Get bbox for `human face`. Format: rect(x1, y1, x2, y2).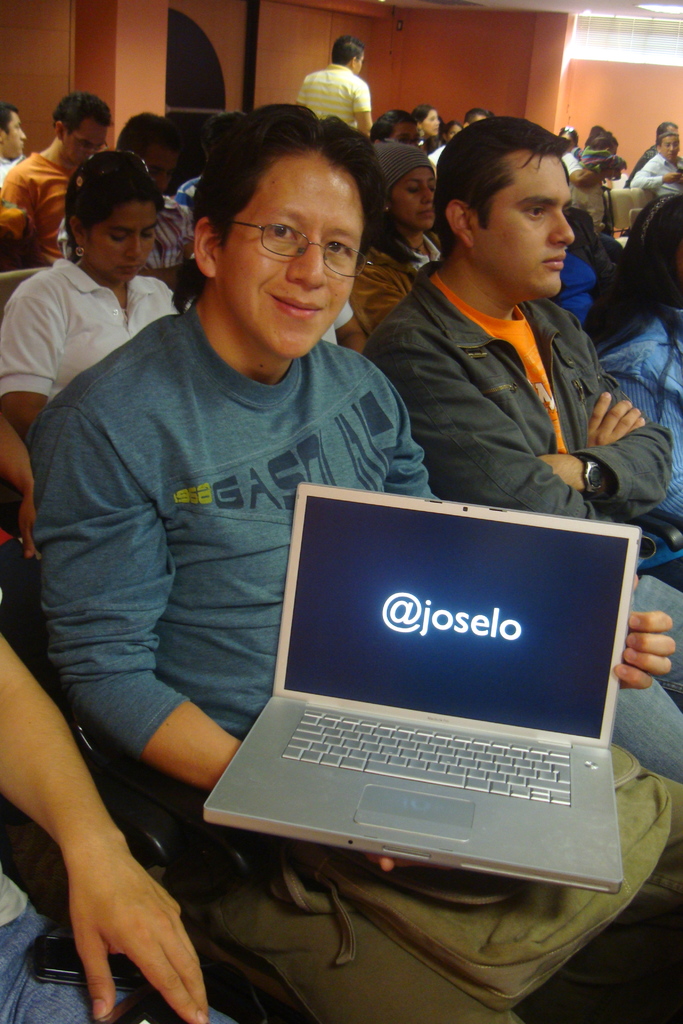
rect(66, 118, 108, 168).
